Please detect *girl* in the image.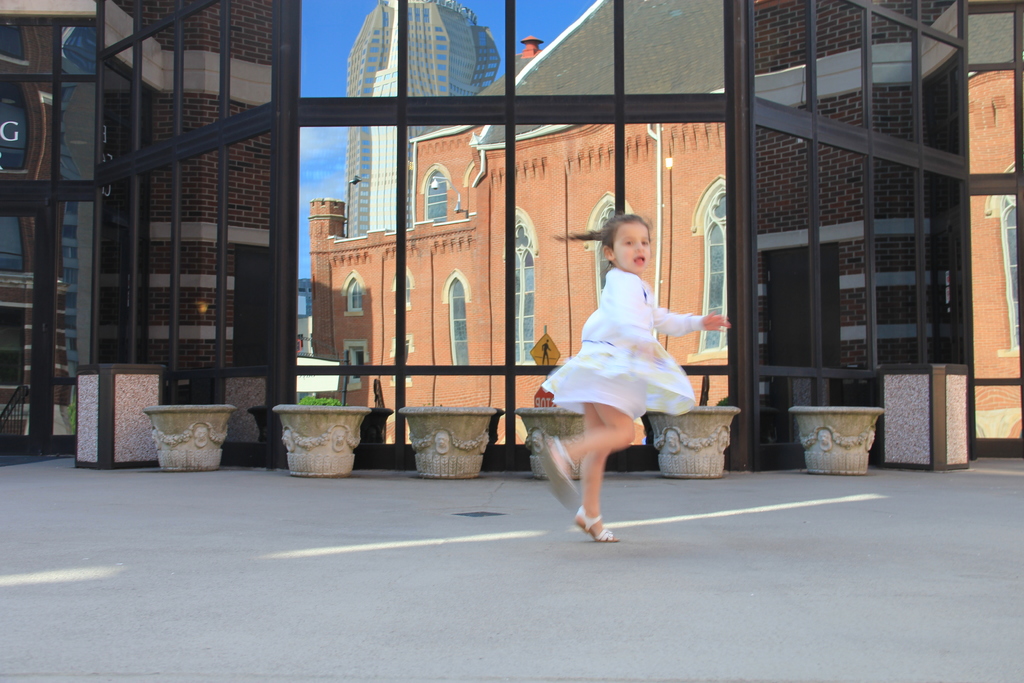
[left=538, top=215, right=730, bottom=543].
